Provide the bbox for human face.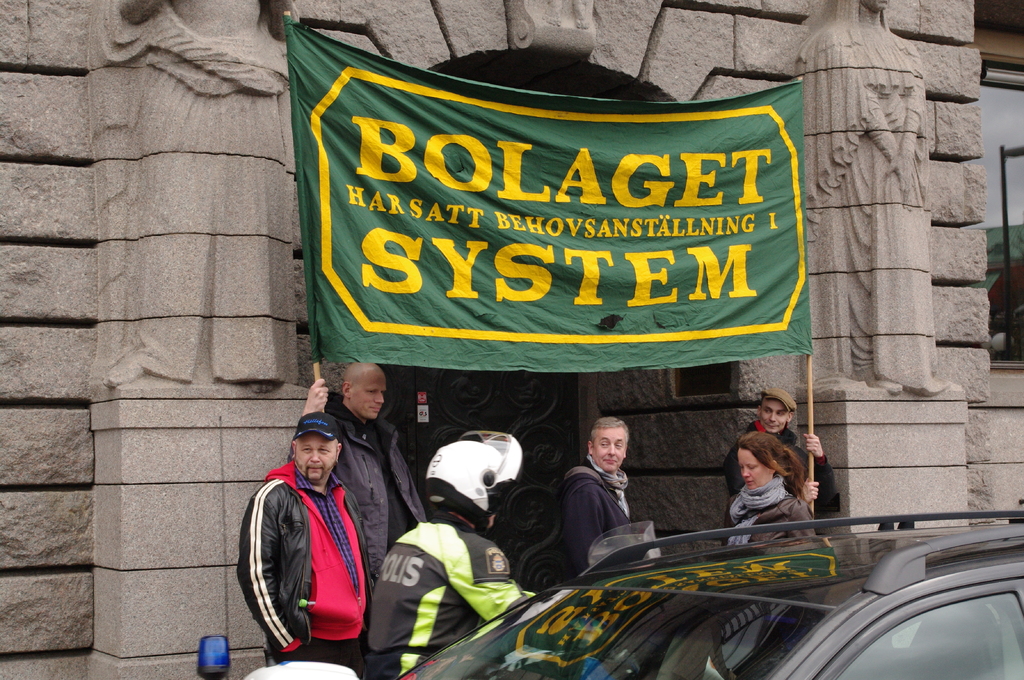
(592, 429, 627, 477).
